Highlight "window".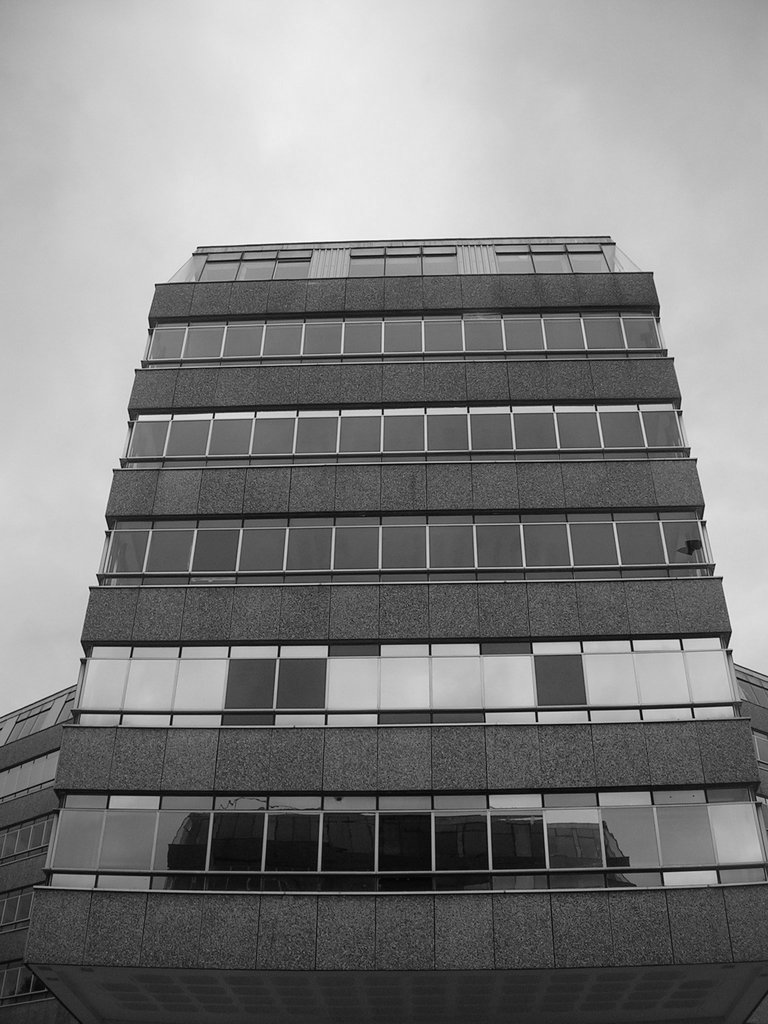
Highlighted region: 0, 960, 59, 1004.
